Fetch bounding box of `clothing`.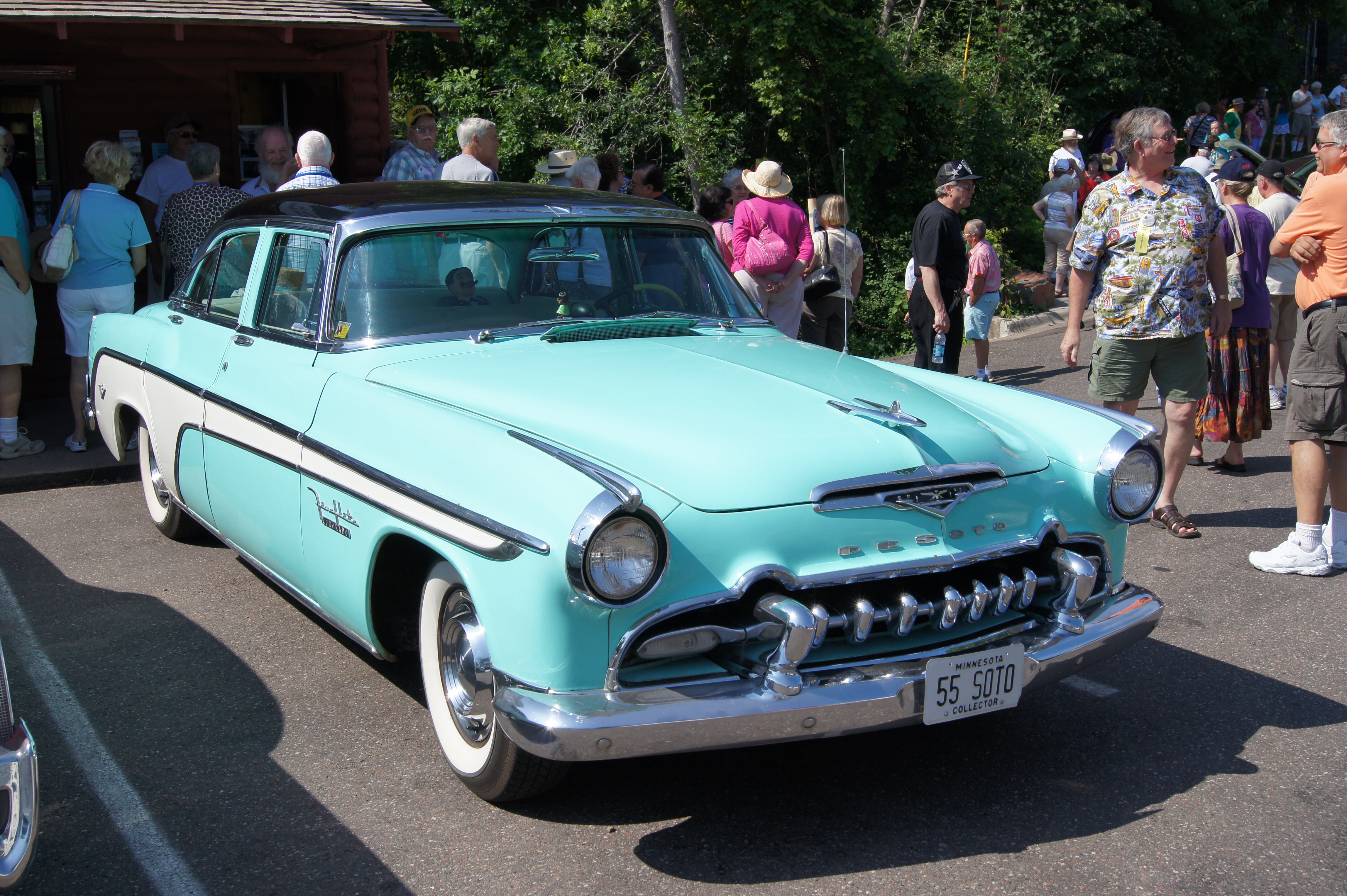
Bbox: x1=283 y1=71 x2=294 y2=99.
